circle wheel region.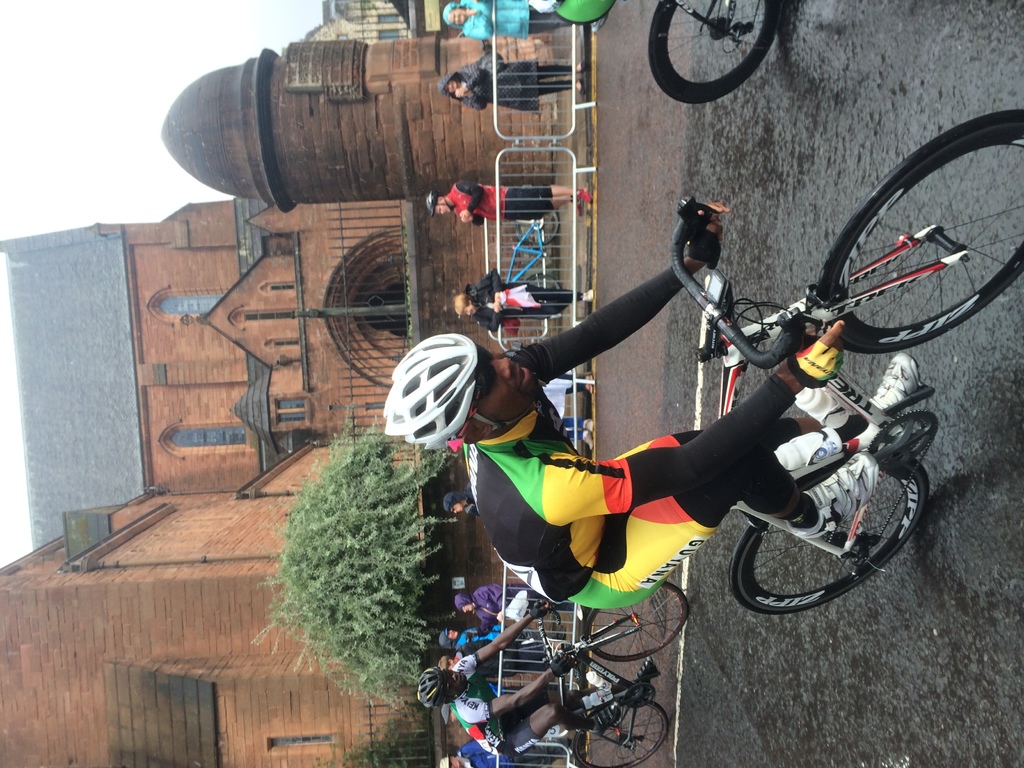
Region: [726,450,932,617].
